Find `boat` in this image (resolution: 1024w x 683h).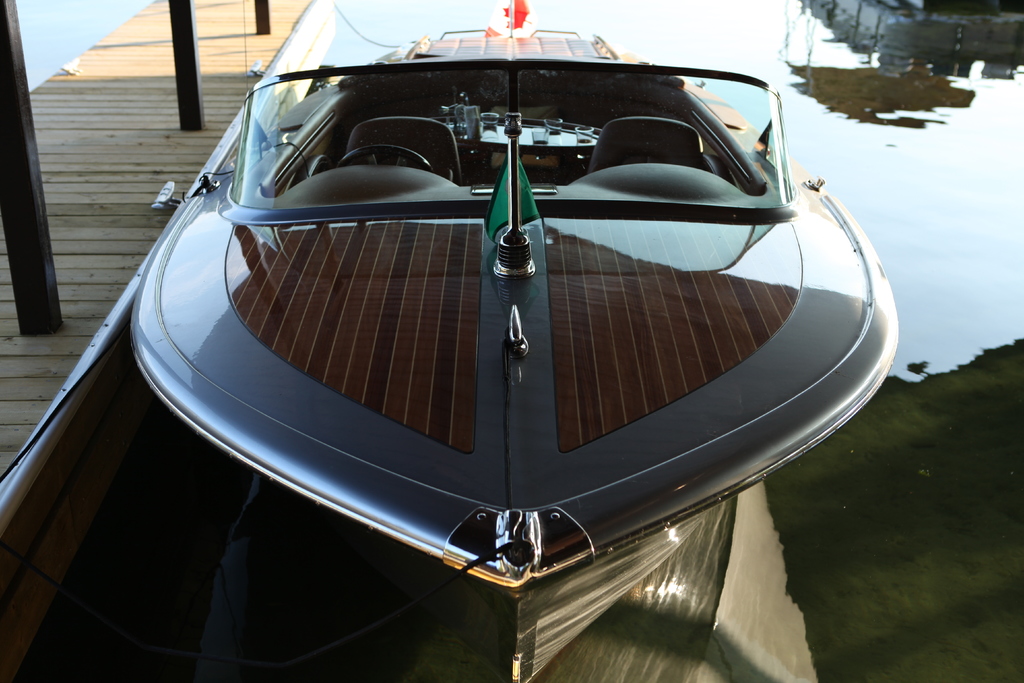
[left=148, top=0, right=900, bottom=620].
